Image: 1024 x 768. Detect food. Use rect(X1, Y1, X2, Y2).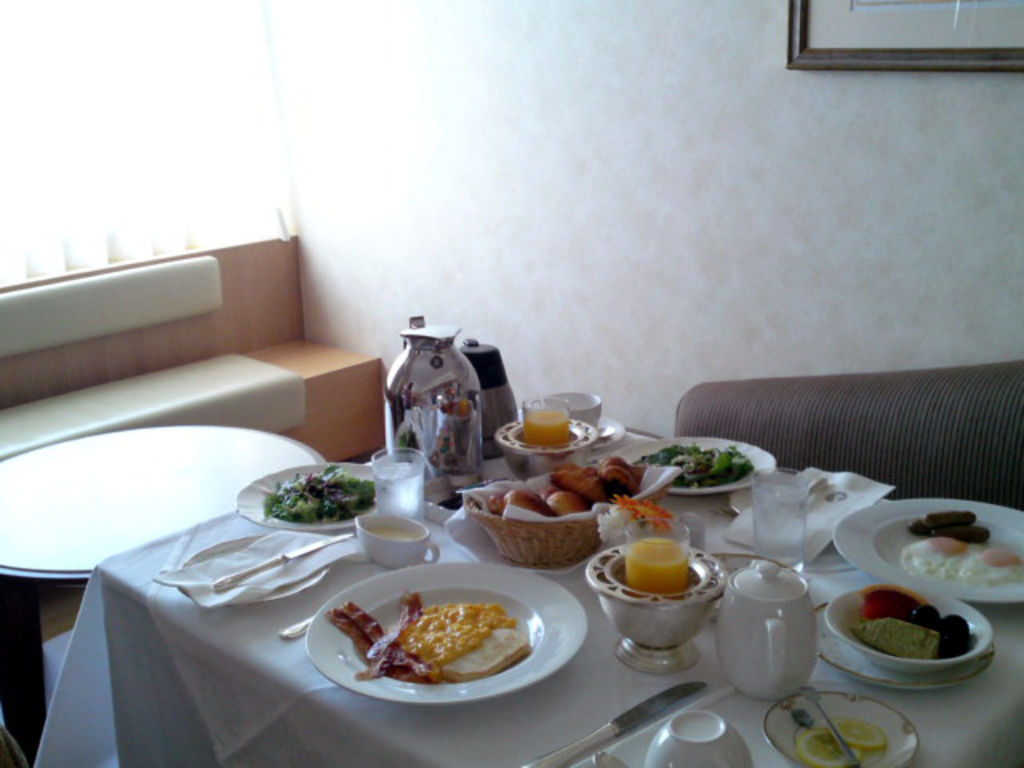
rect(637, 440, 765, 496).
